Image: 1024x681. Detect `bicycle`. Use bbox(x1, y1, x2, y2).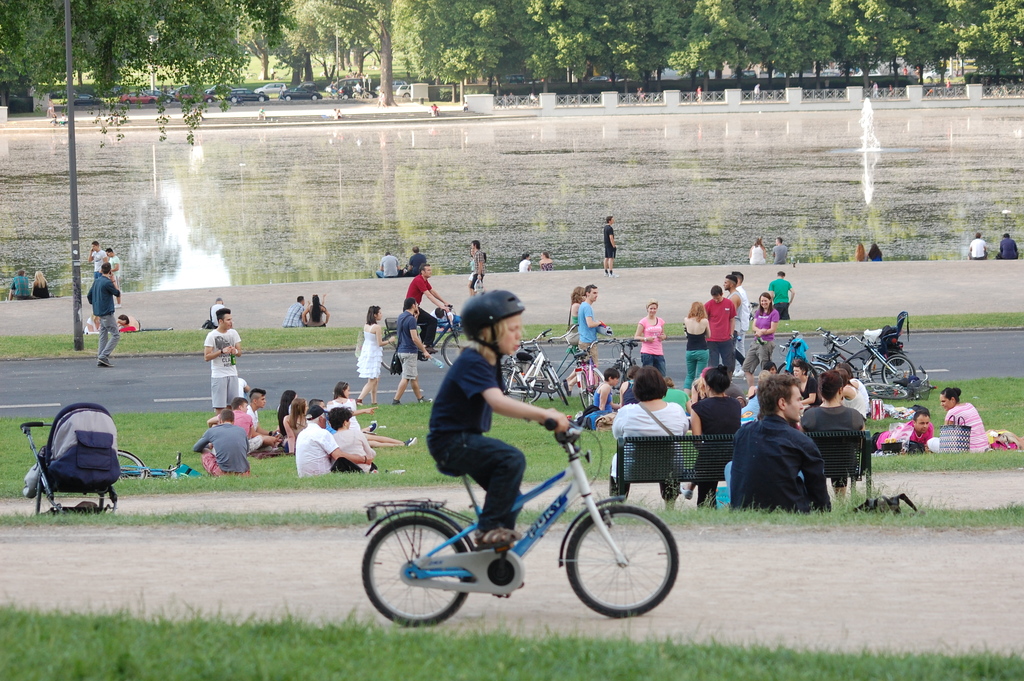
bbox(776, 329, 819, 381).
